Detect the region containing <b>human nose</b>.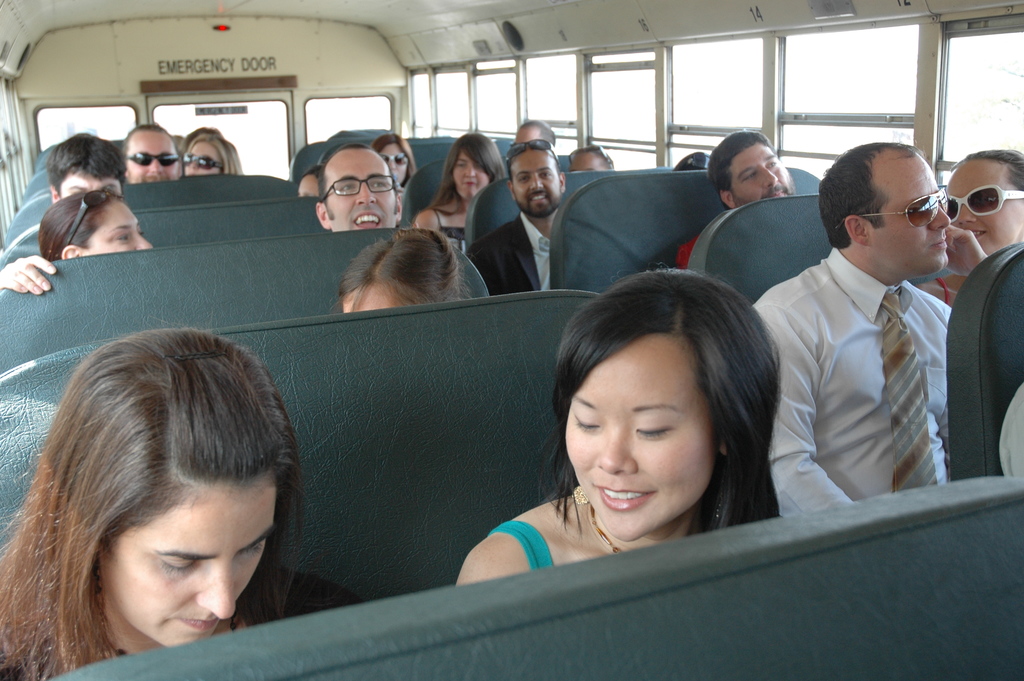
195, 564, 236, 619.
